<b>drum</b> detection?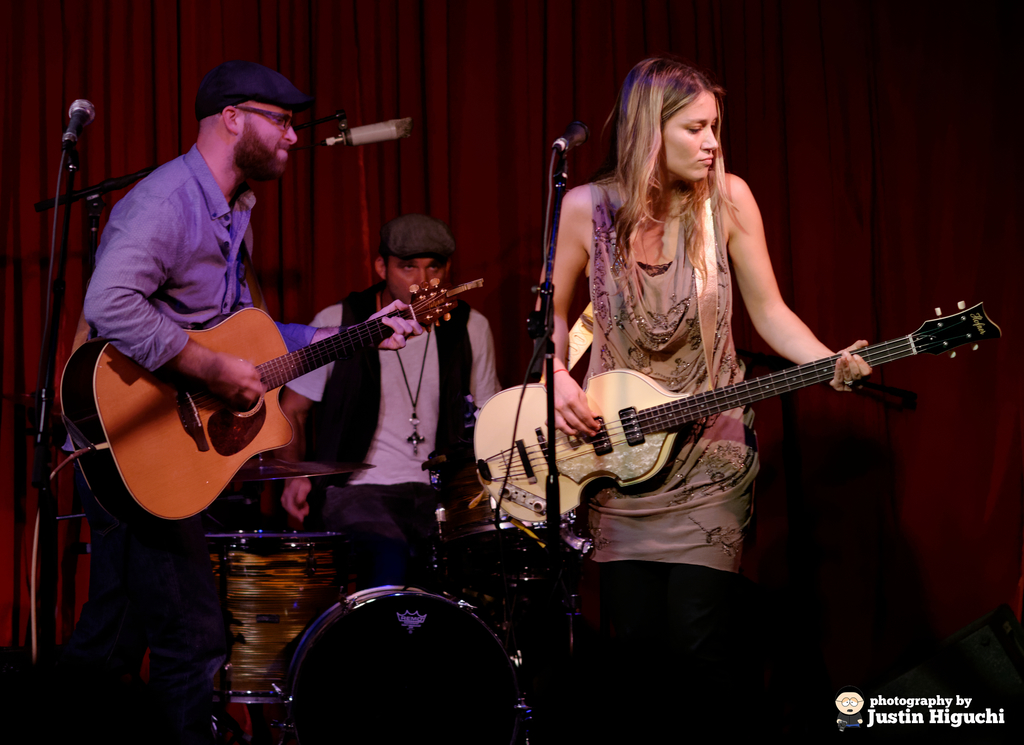
429, 443, 580, 547
